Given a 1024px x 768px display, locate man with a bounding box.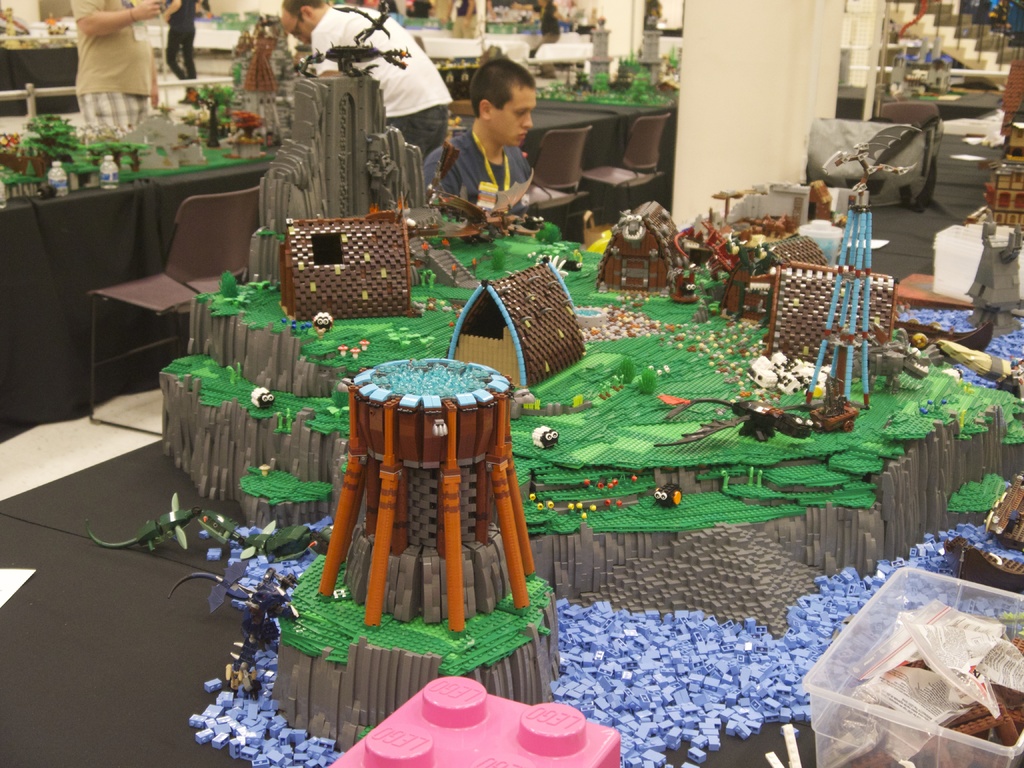
Located: [x1=69, y1=0, x2=168, y2=140].
